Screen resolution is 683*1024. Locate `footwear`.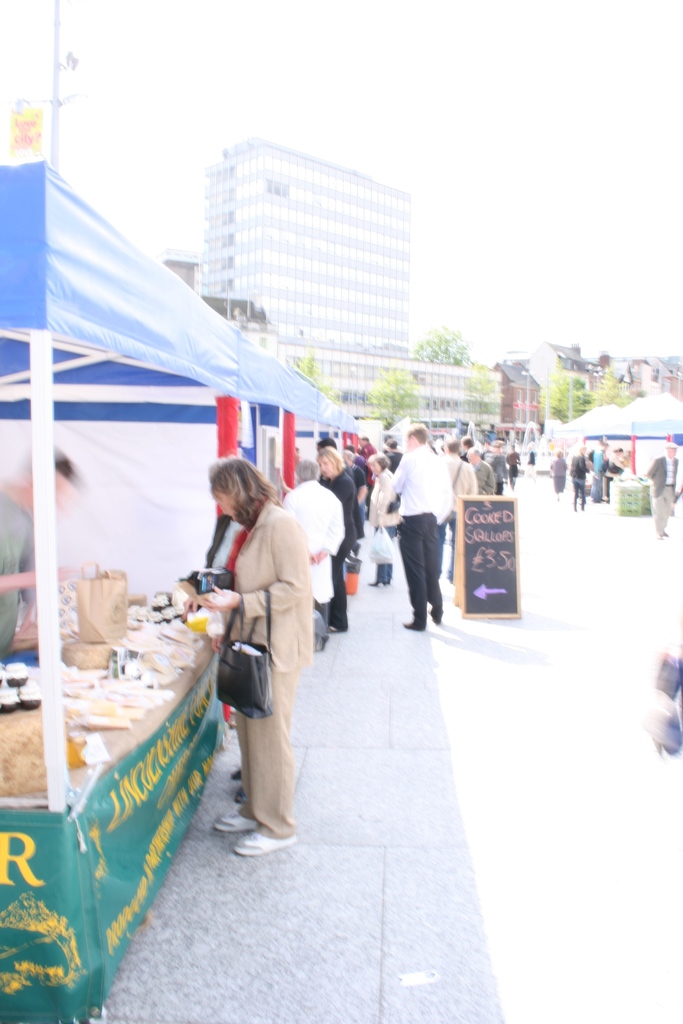
crop(233, 824, 298, 858).
